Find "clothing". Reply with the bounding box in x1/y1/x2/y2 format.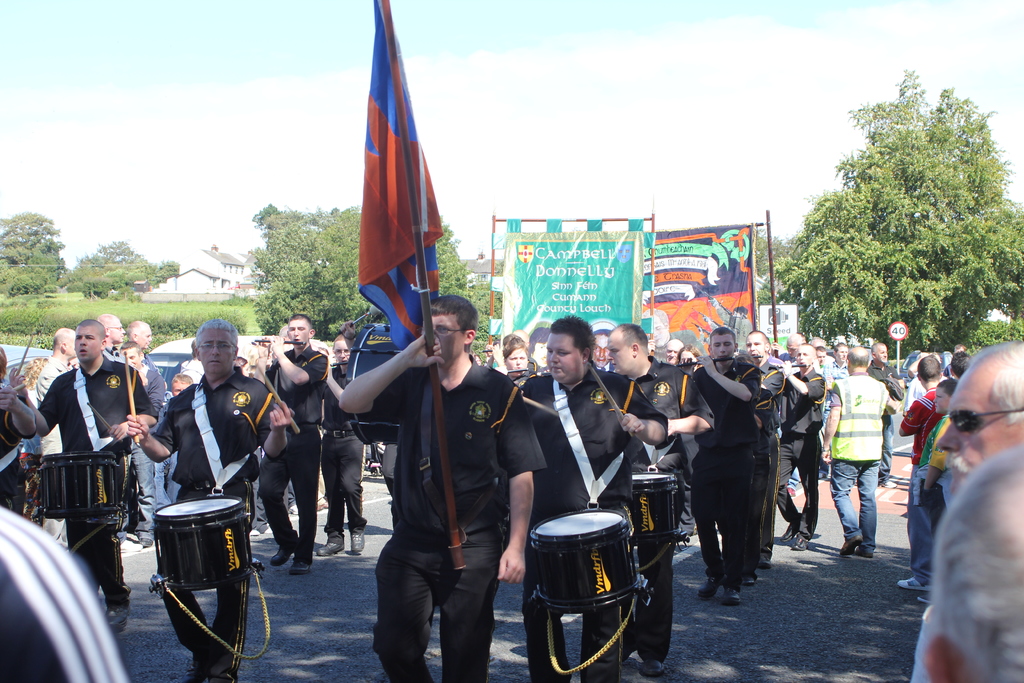
753/353/787/566.
